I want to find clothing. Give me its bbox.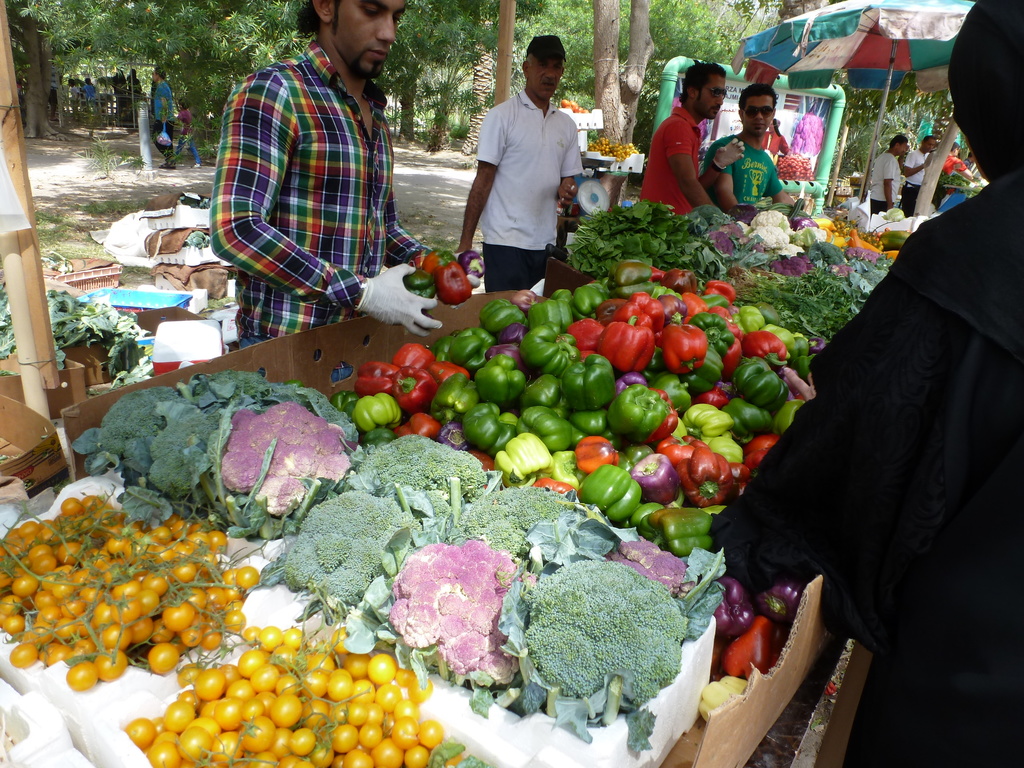
x1=467 y1=60 x2=594 y2=287.
